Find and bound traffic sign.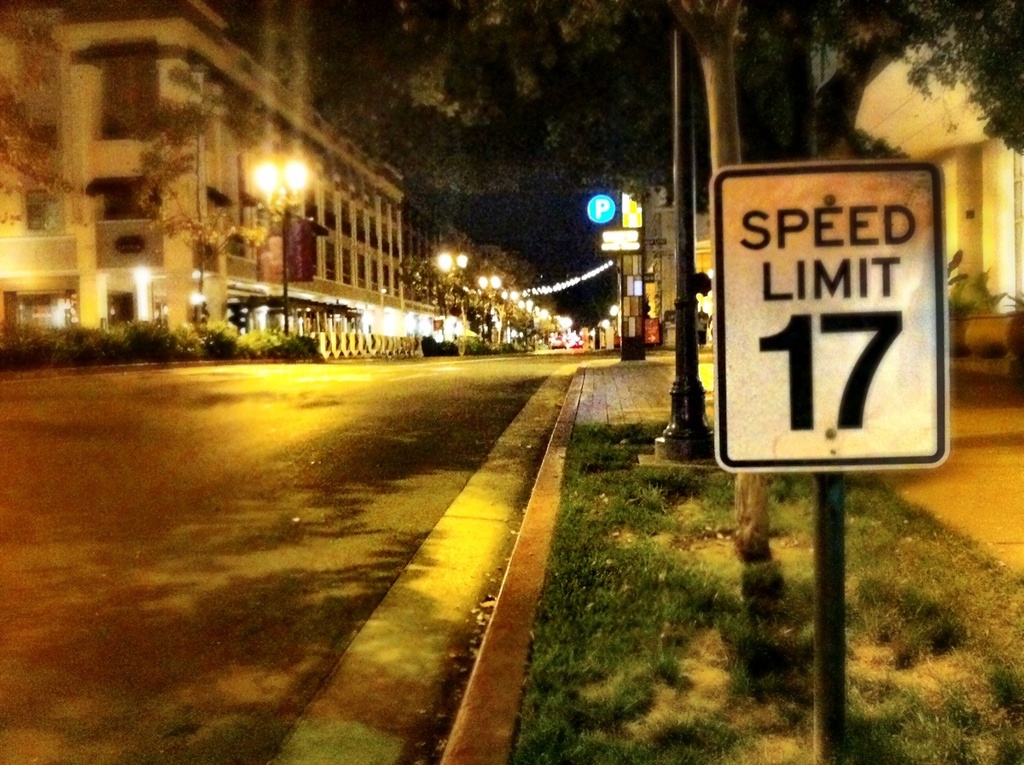
Bound: 705/158/954/478.
